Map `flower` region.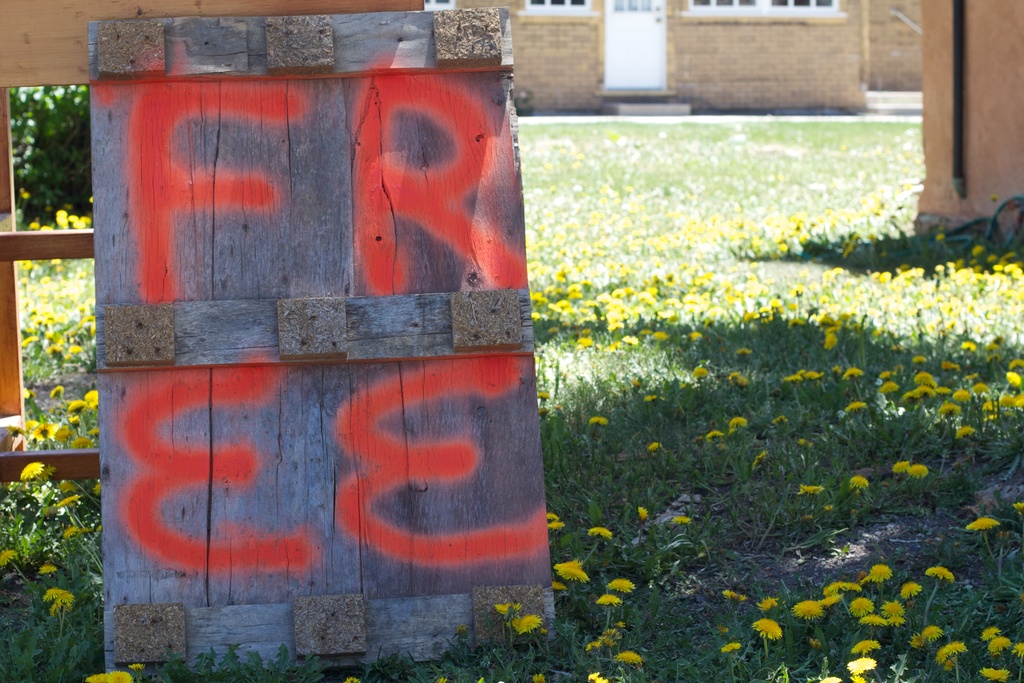
Mapped to detection(753, 617, 784, 638).
